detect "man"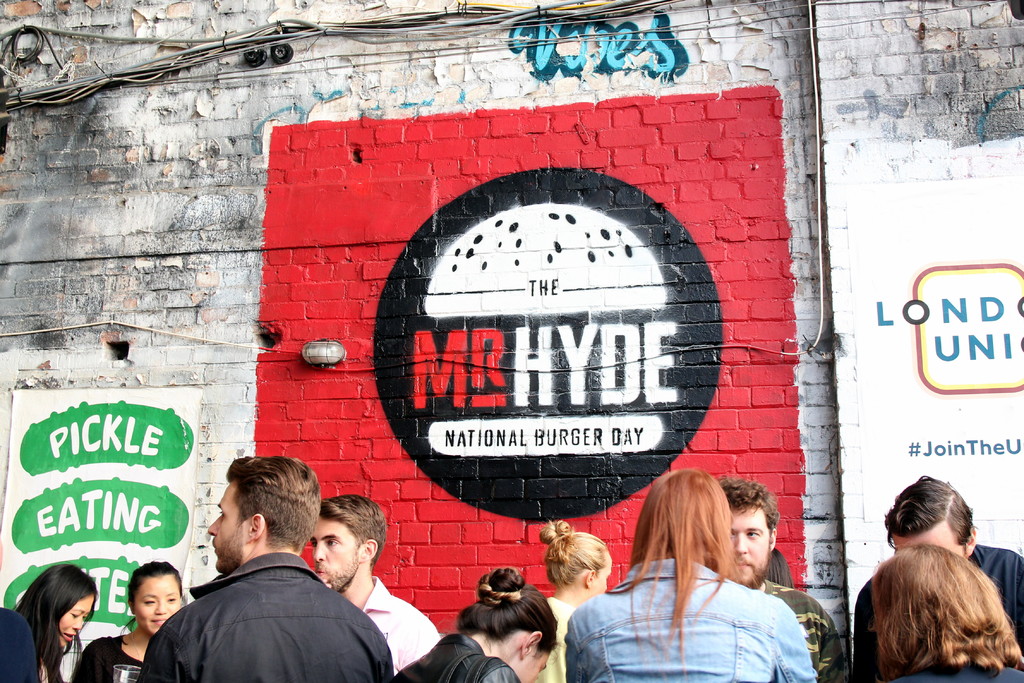
select_region(726, 478, 847, 682)
